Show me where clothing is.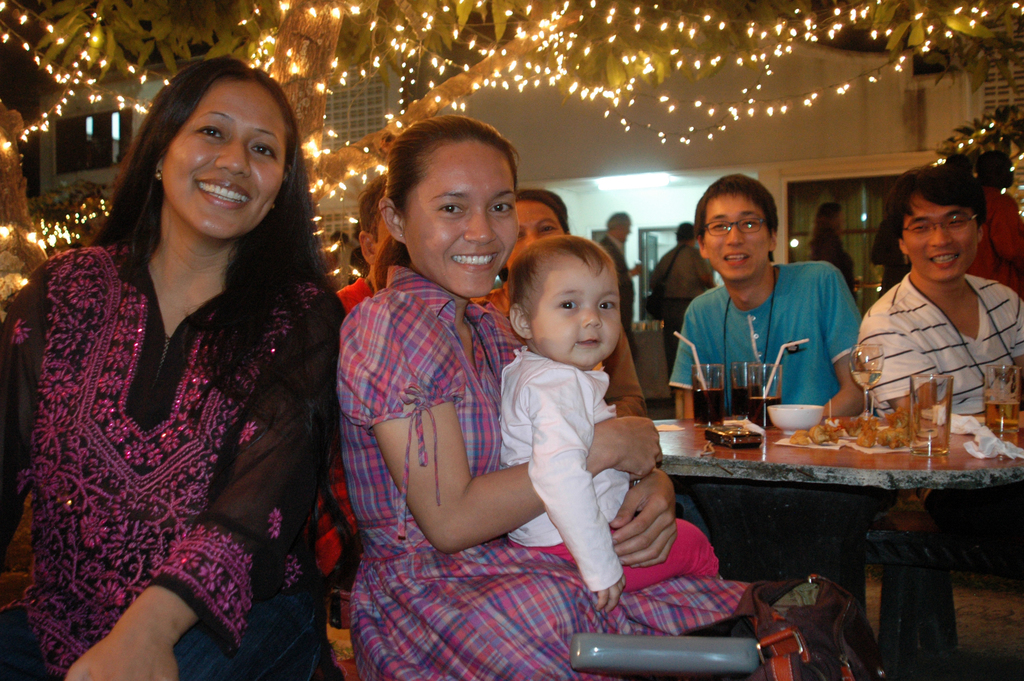
clothing is at left=595, top=233, right=636, bottom=336.
